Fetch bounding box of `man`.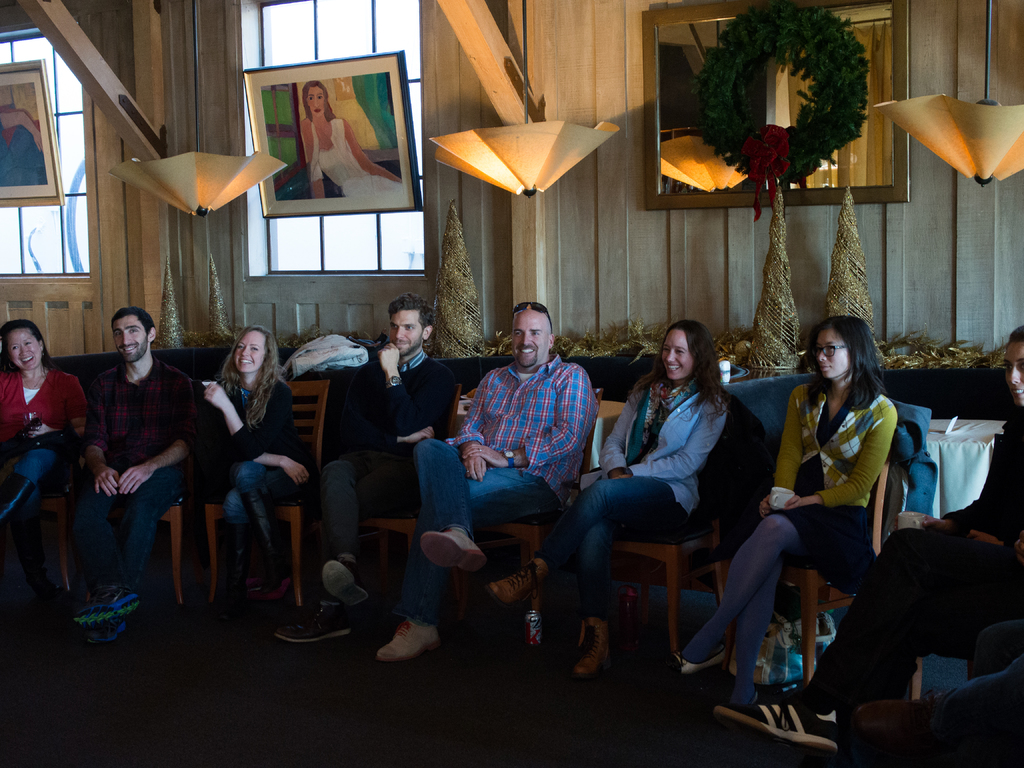
Bbox: BBox(376, 302, 598, 662).
